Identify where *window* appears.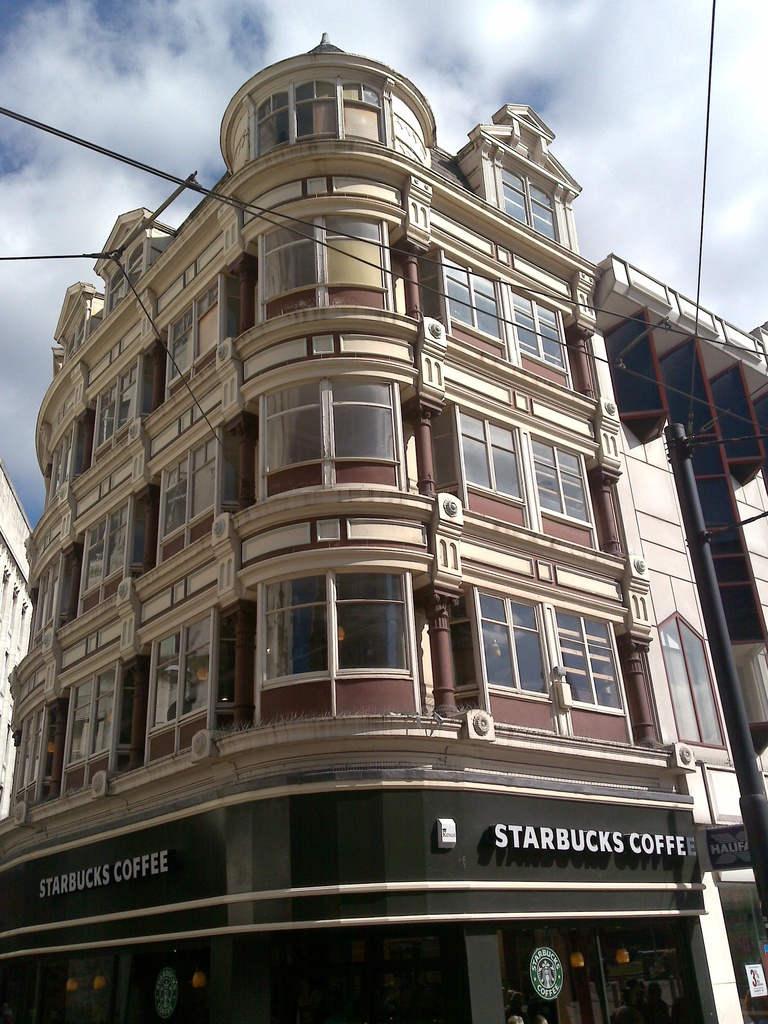
Appears at BBox(83, 488, 132, 596).
